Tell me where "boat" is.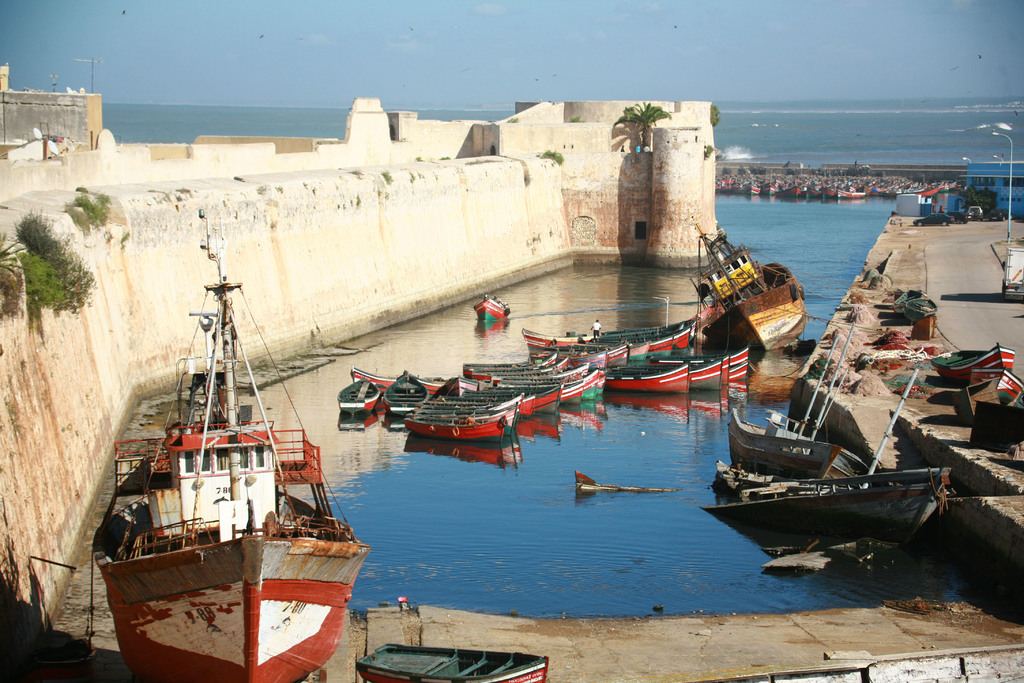
"boat" is at x1=601 y1=317 x2=692 y2=343.
